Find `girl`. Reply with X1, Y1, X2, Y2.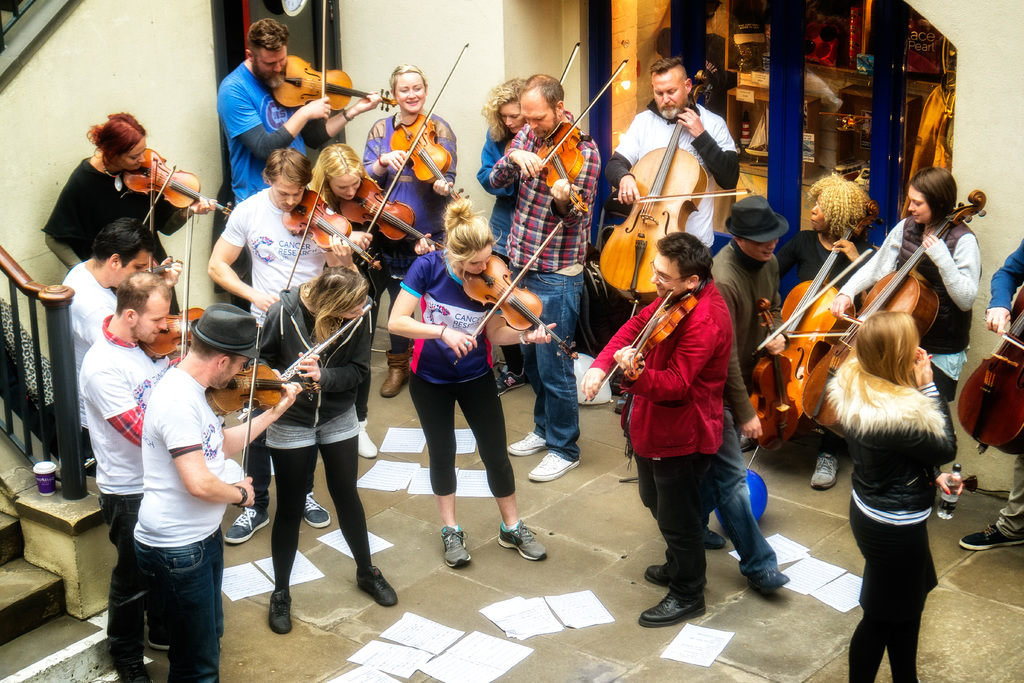
360, 66, 453, 397.
